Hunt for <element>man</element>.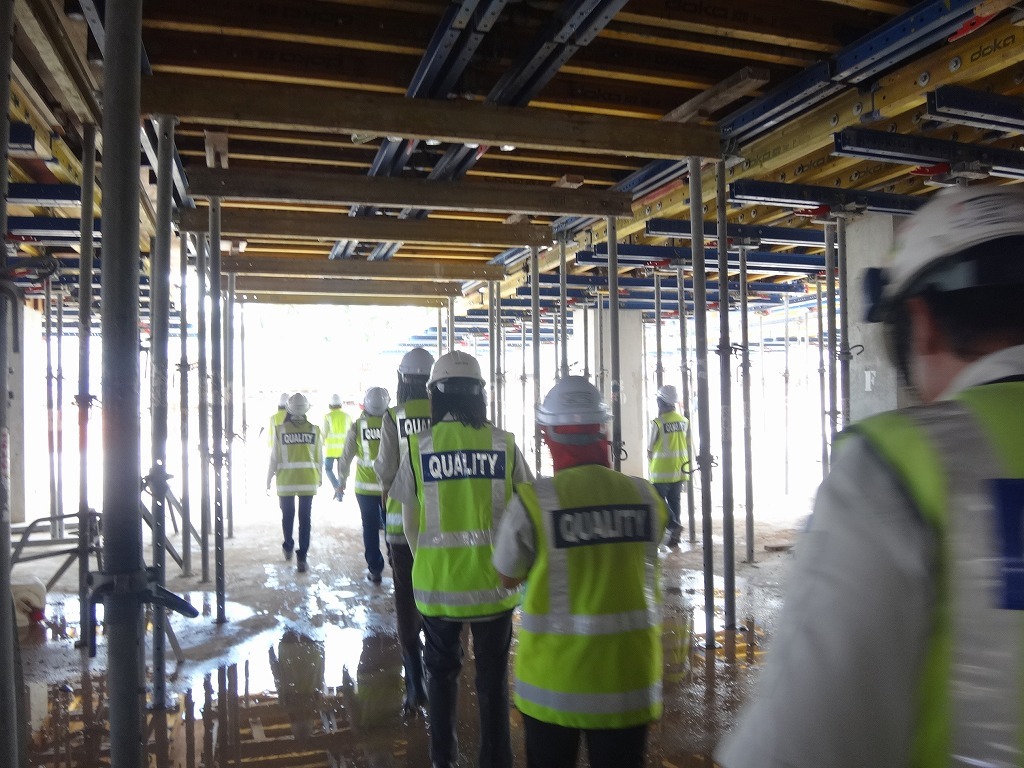
Hunted down at 315:396:351:494.
